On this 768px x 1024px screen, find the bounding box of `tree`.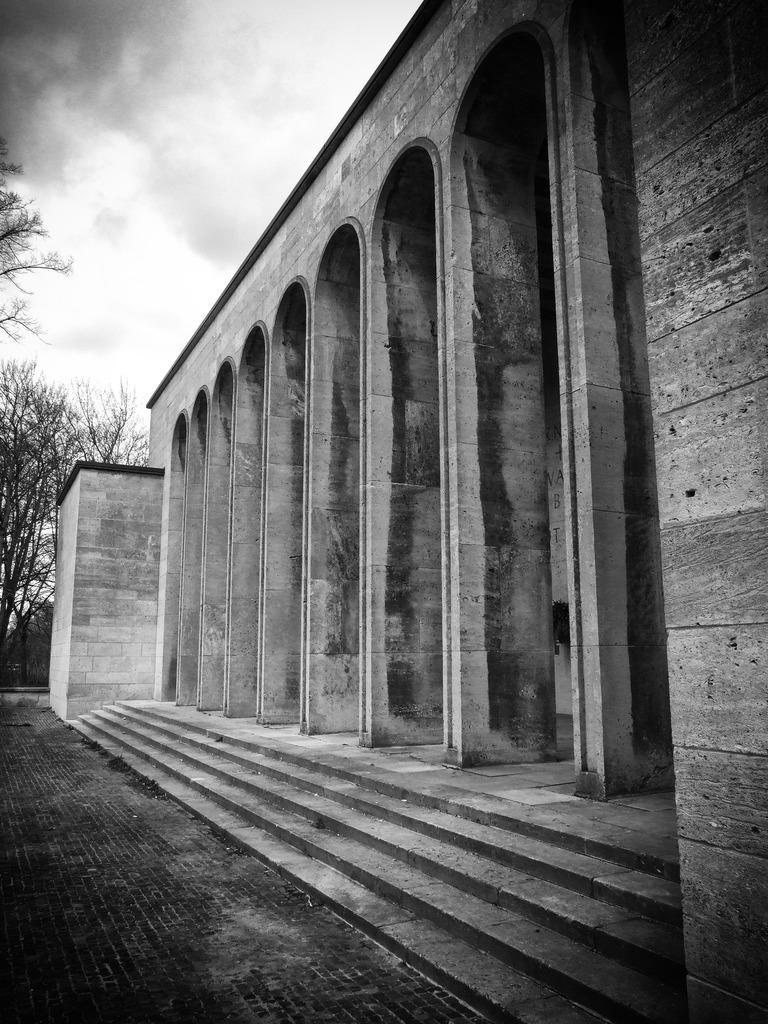
Bounding box: left=0, top=134, right=86, bottom=344.
